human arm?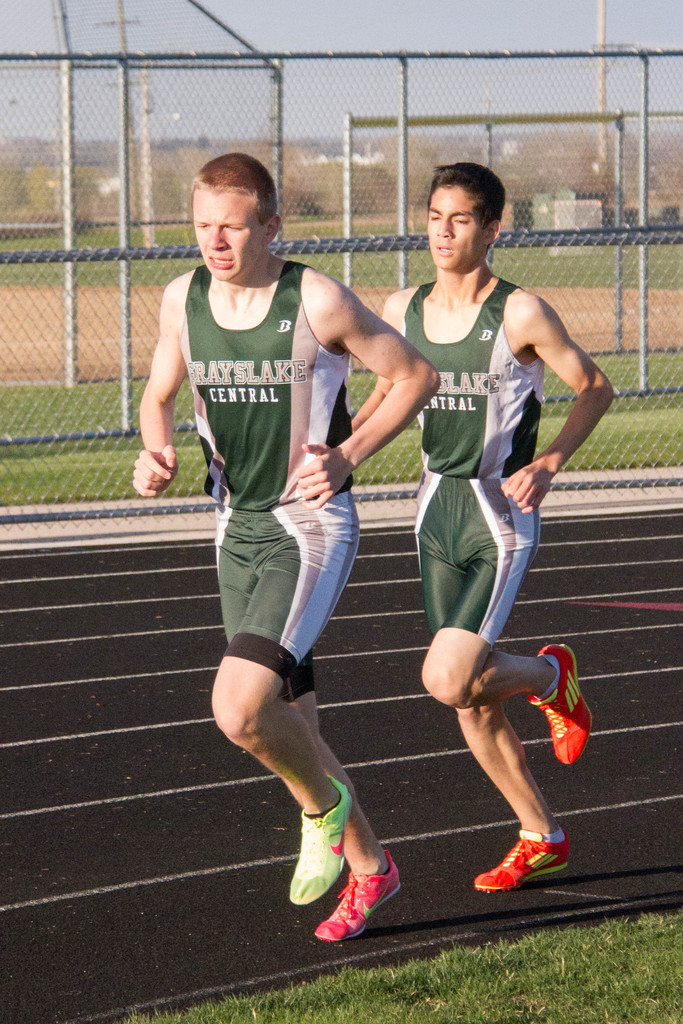
<region>344, 289, 400, 438</region>
